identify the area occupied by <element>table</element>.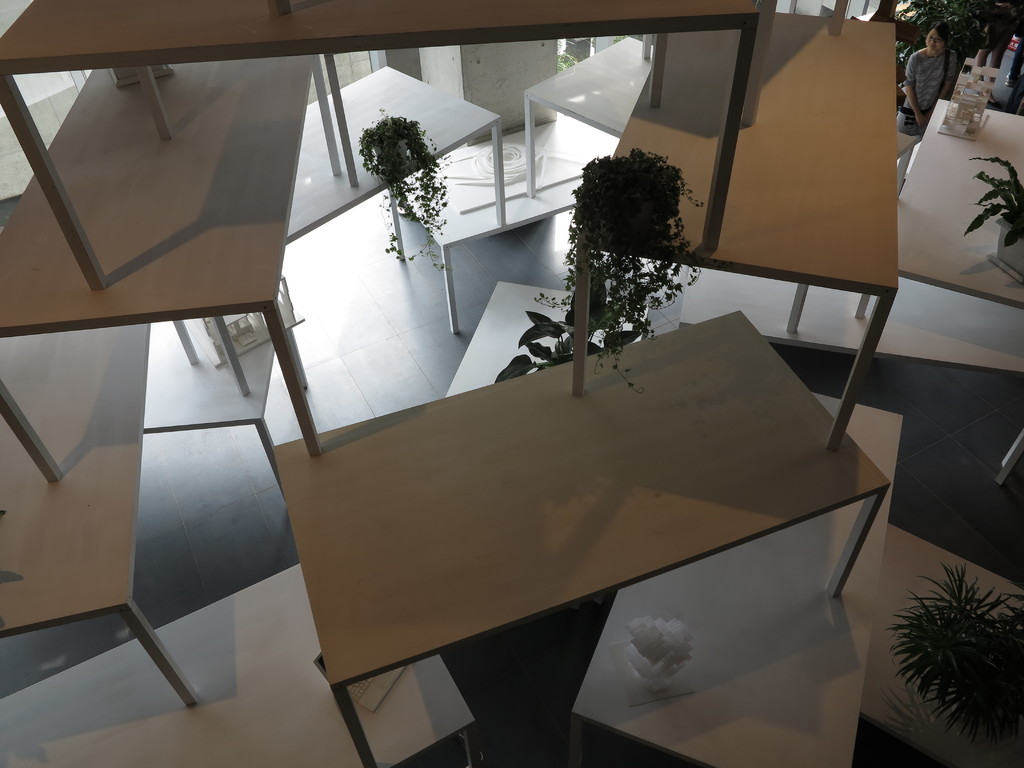
Area: x1=276 y1=317 x2=893 y2=602.
